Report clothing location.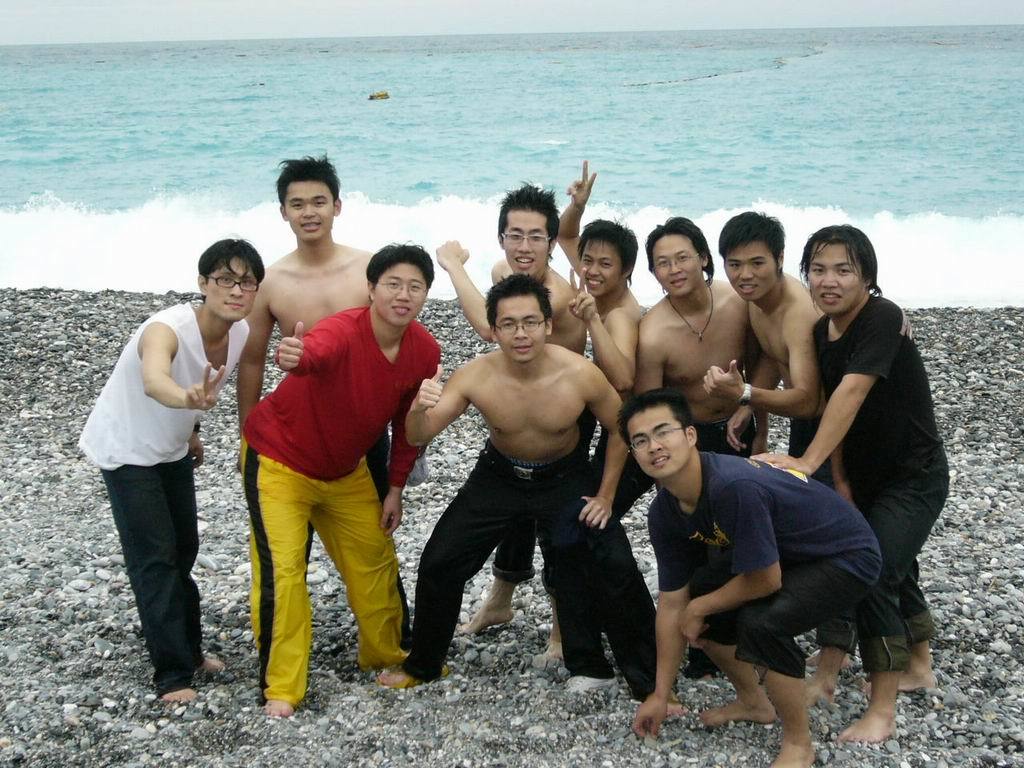
Report: Rect(239, 422, 449, 697).
